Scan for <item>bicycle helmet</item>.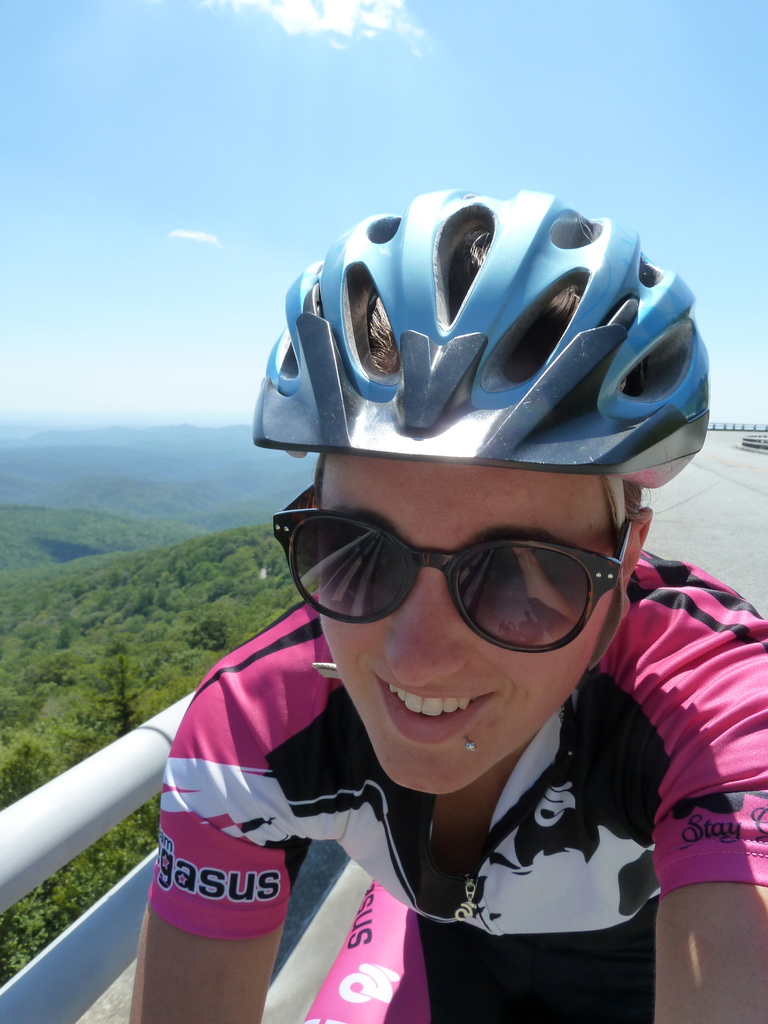
Scan result: <bbox>249, 195, 717, 510</bbox>.
